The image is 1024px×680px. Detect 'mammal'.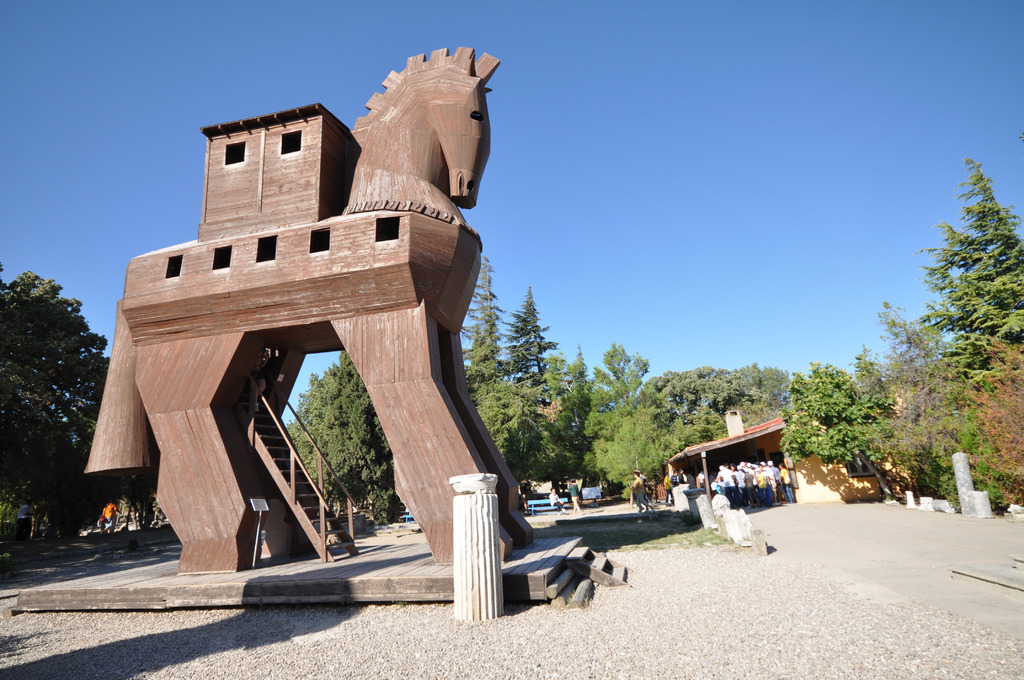
Detection: <box>697,468,706,490</box>.
